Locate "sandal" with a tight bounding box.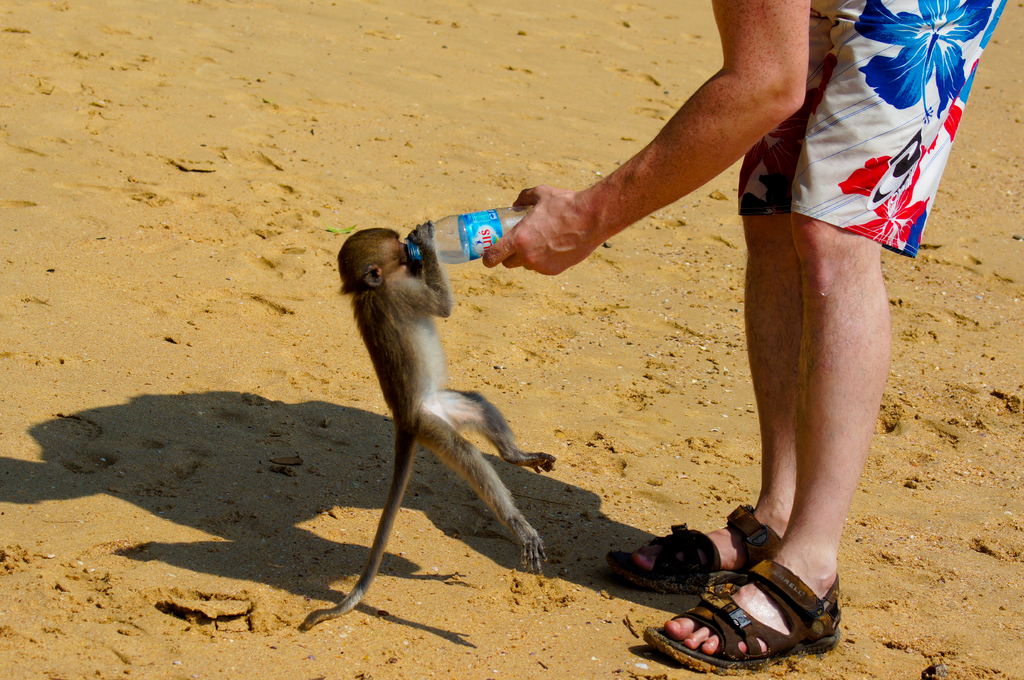
bbox(601, 503, 772, 589).
